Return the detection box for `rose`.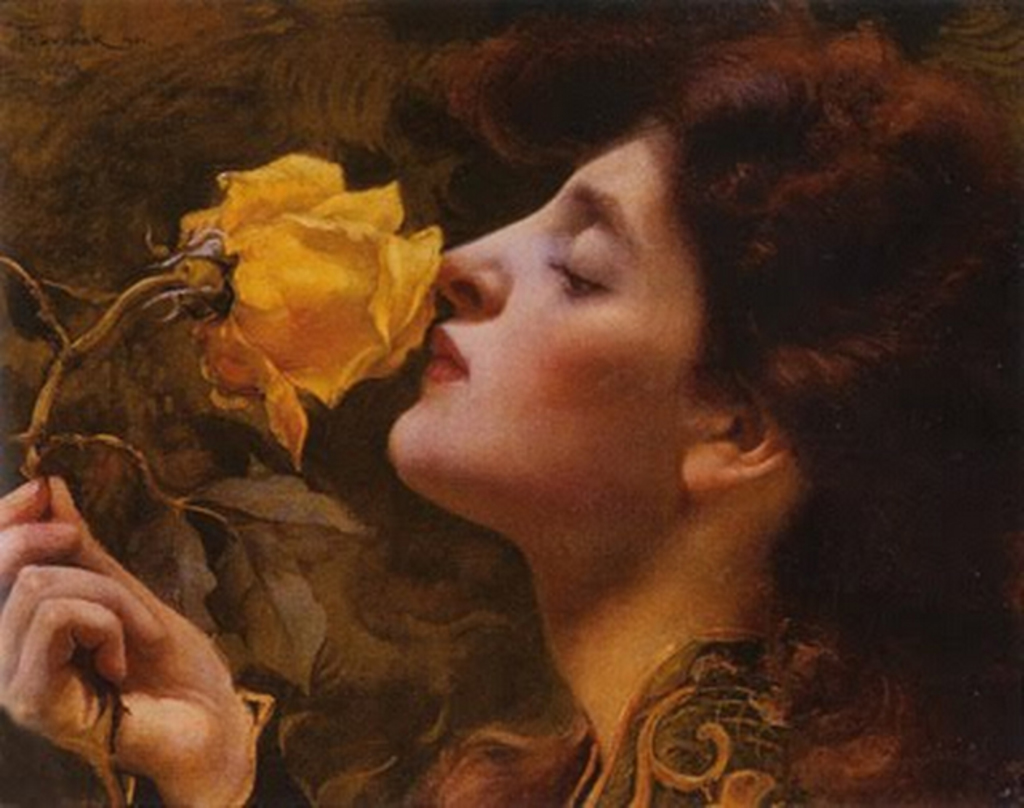
154, 149, 446, 477.
